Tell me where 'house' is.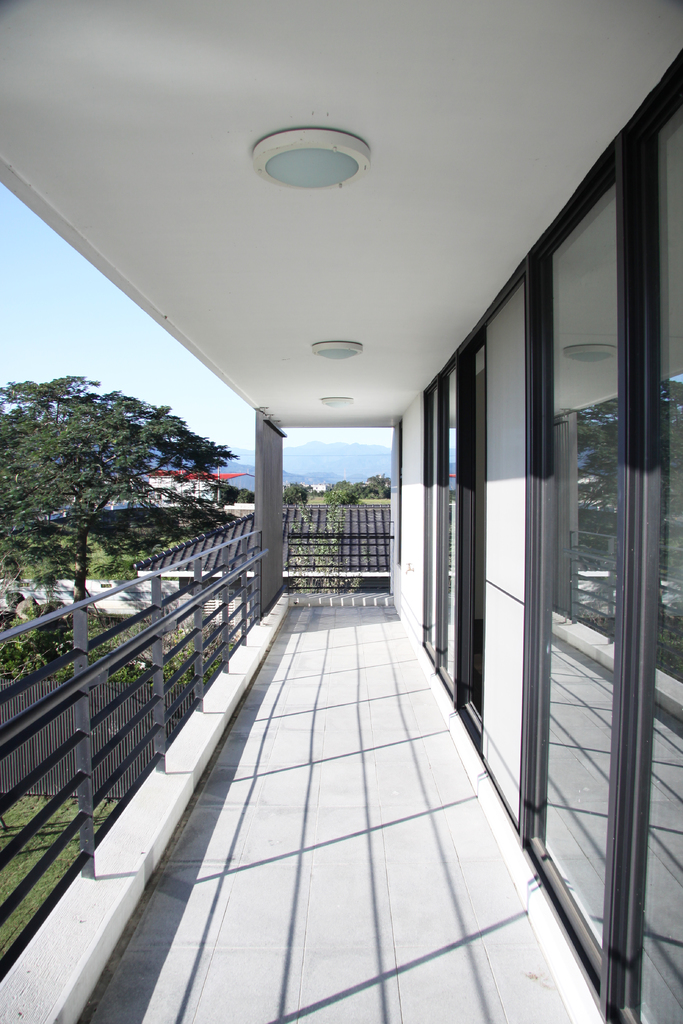
'house' is at 147:467:241:509.
